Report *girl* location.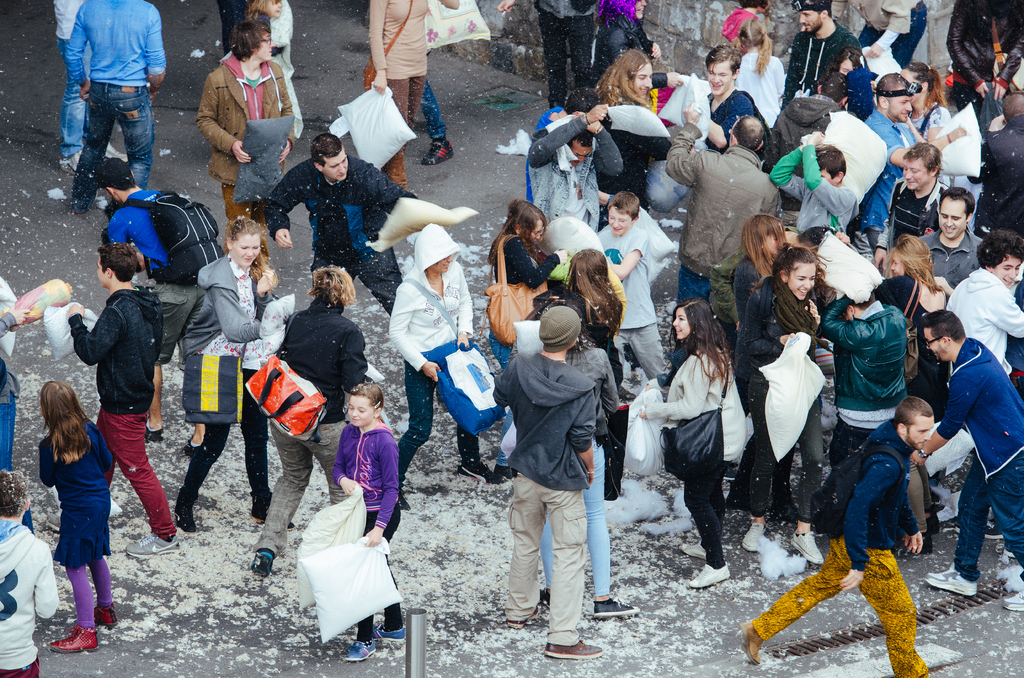
Report: BBox(36, 376, 115, 651).
